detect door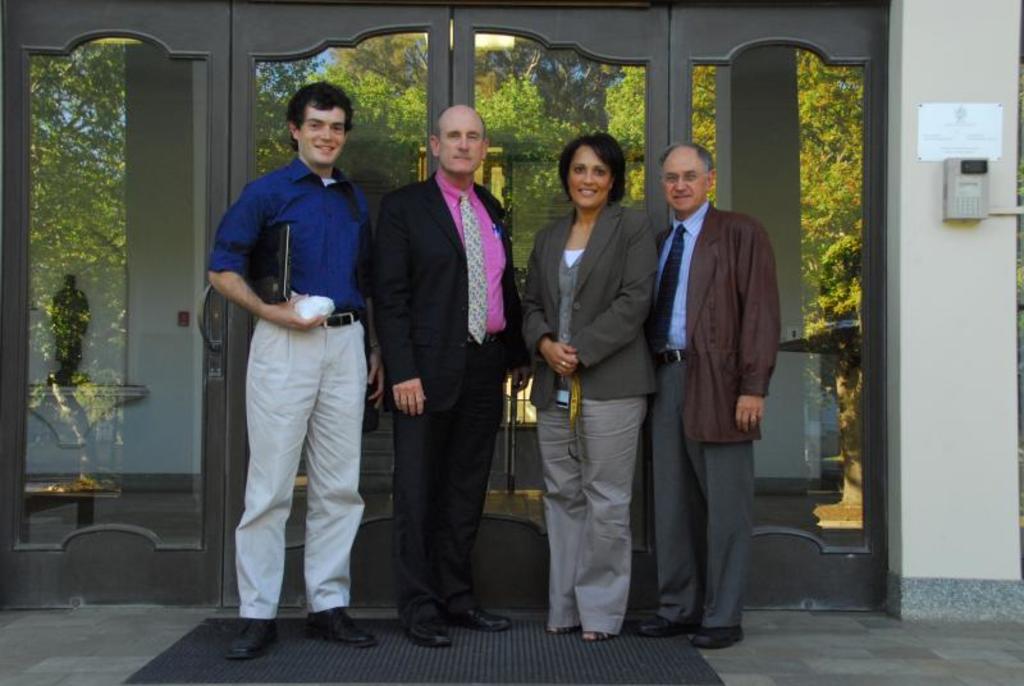
6,0,230,612
